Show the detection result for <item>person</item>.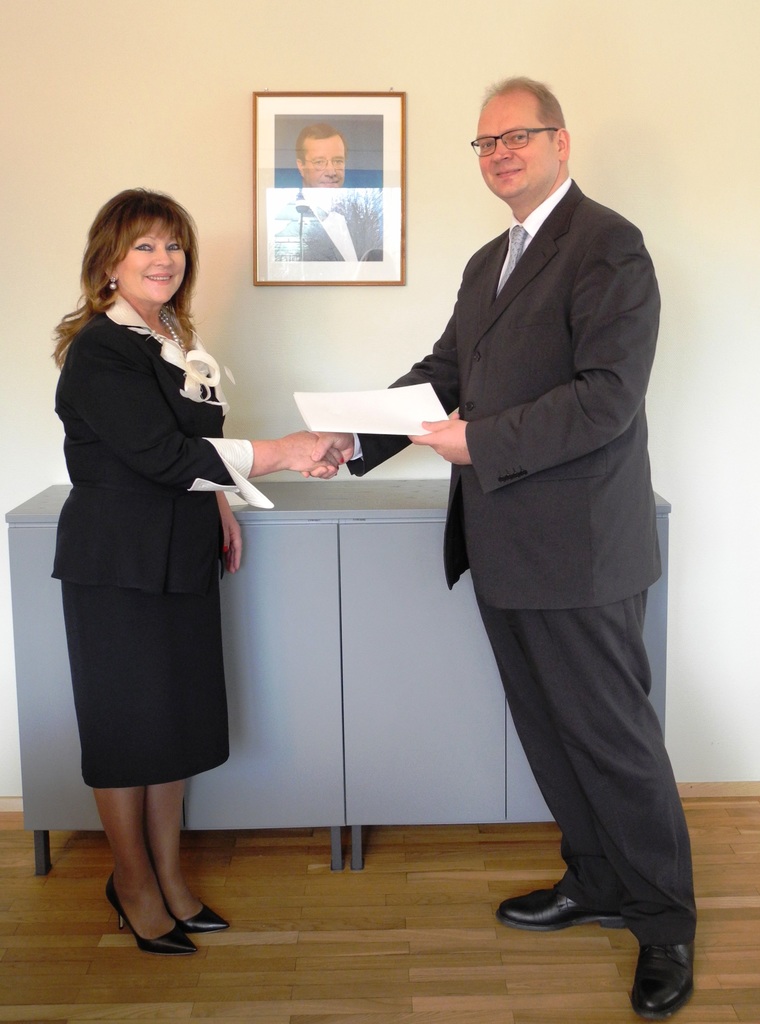
[x1=38, y1=193, x2=260, y2=977].
